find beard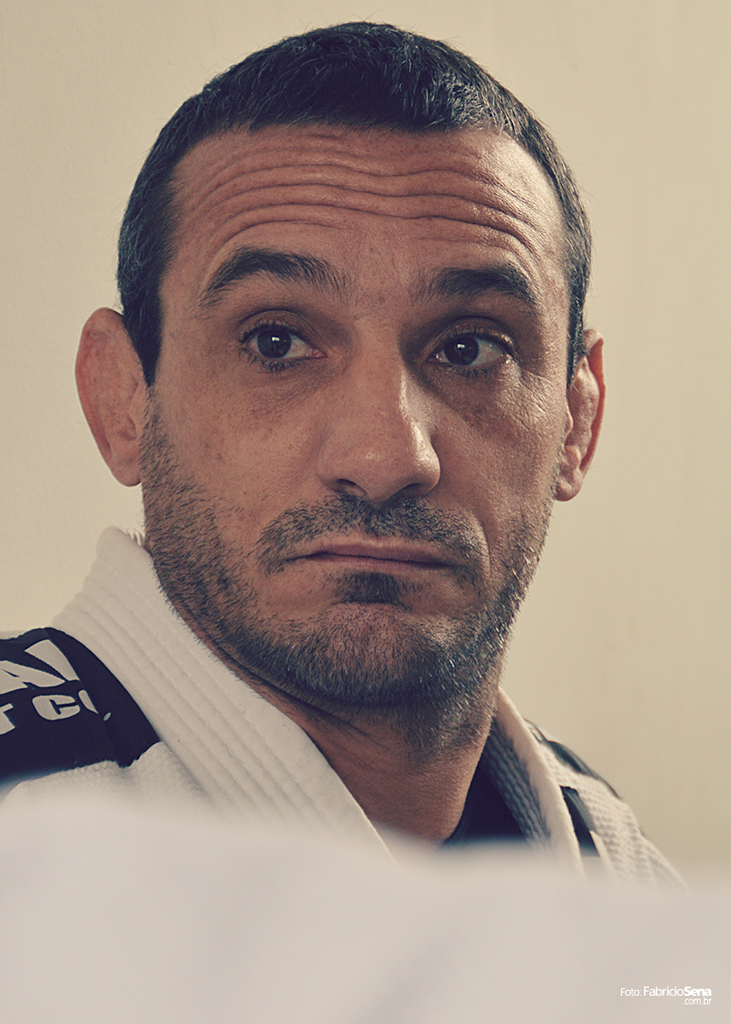
rect(145, 377, 546, 709)
